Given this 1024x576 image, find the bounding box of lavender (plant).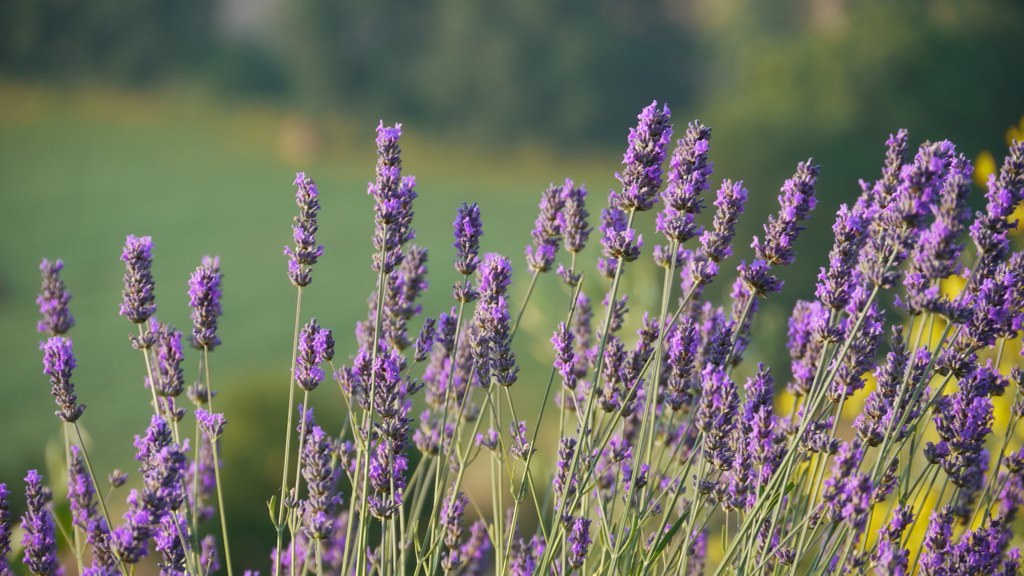
<bbox>39, 256, 76, 333</bbox>.
